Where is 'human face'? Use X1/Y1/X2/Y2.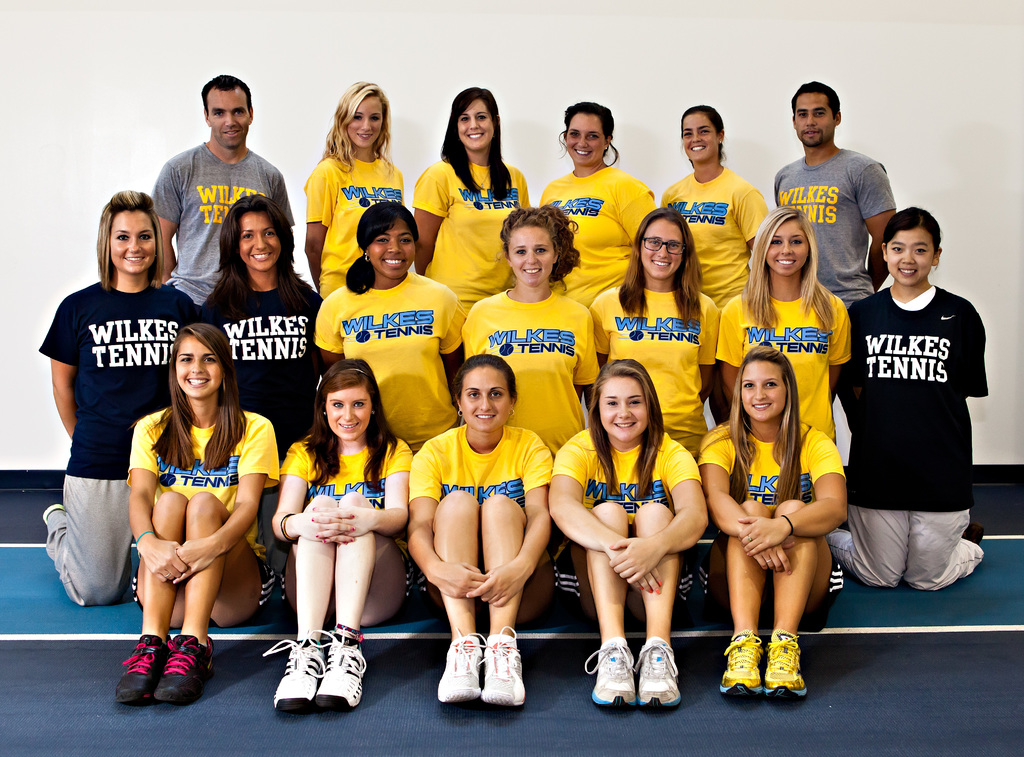
794/89/833/144.
